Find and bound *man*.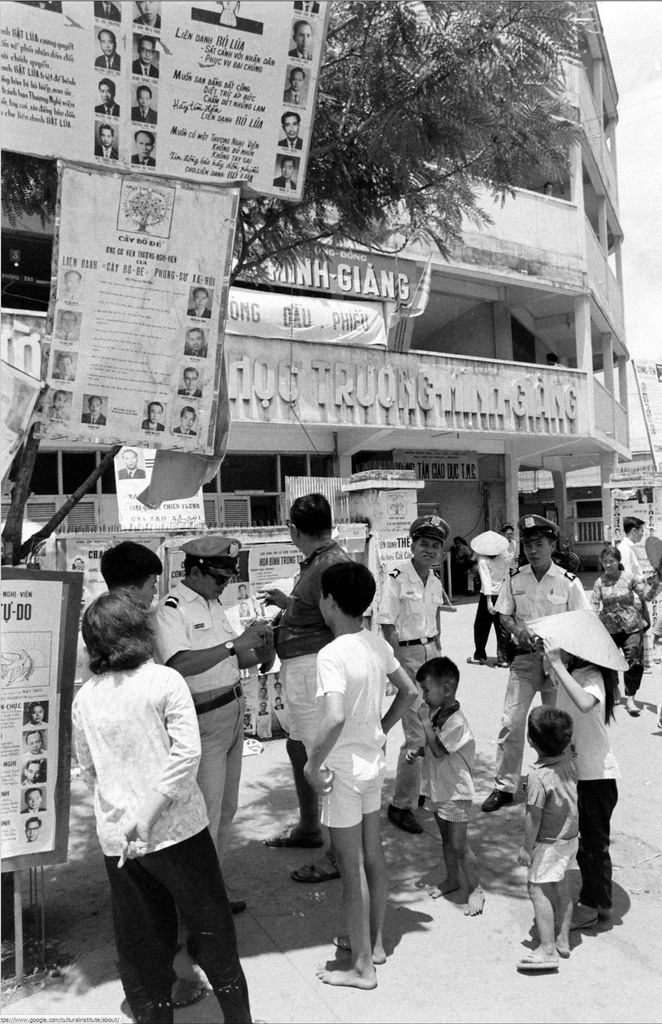
Bound: (374,509,446,842).
